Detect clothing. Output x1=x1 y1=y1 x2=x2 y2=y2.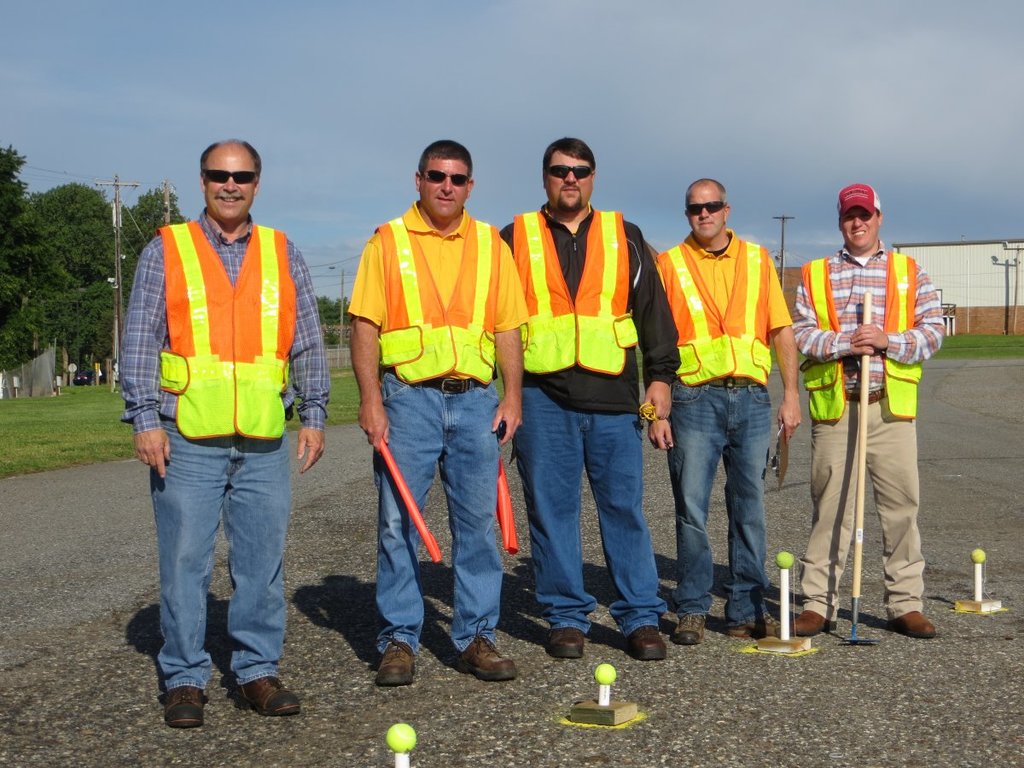
x1=798 y1=209 x2=935 y2=633.
